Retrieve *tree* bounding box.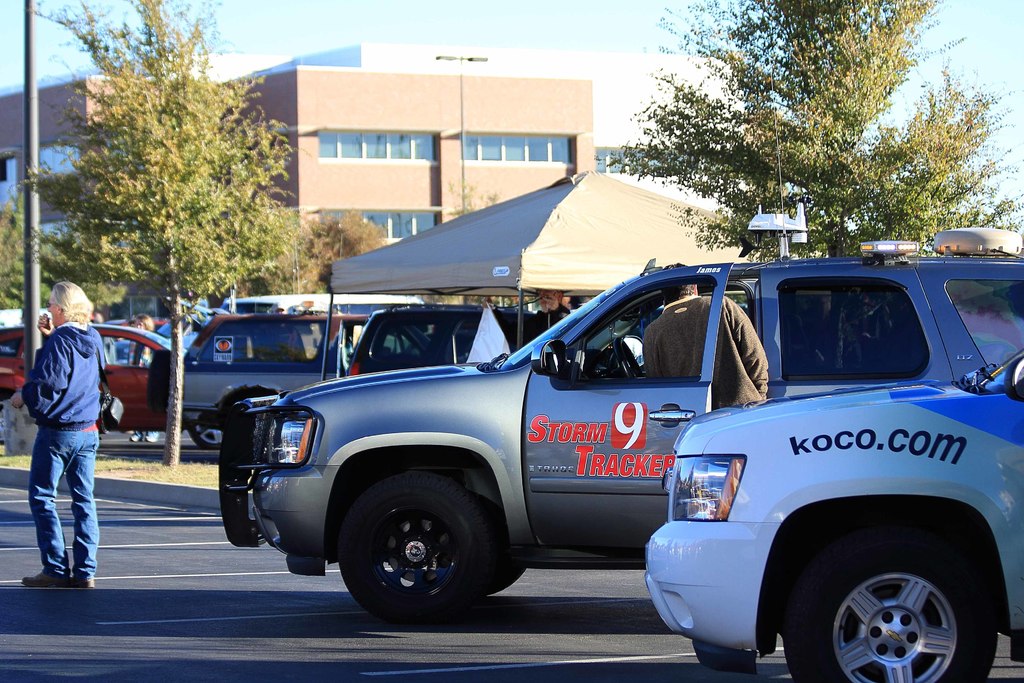
Bounding box: x1=440 y1=173 x2=504 y2=220.
